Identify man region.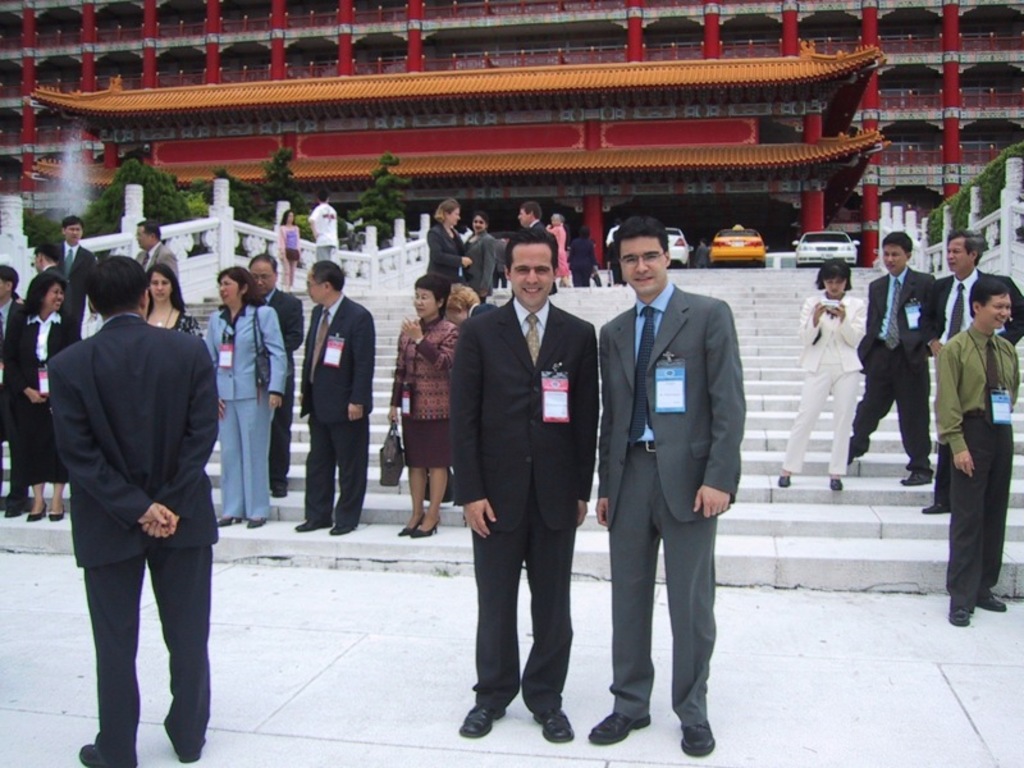
Region: [x1=846, y1=232, x2=936, y2=485].
